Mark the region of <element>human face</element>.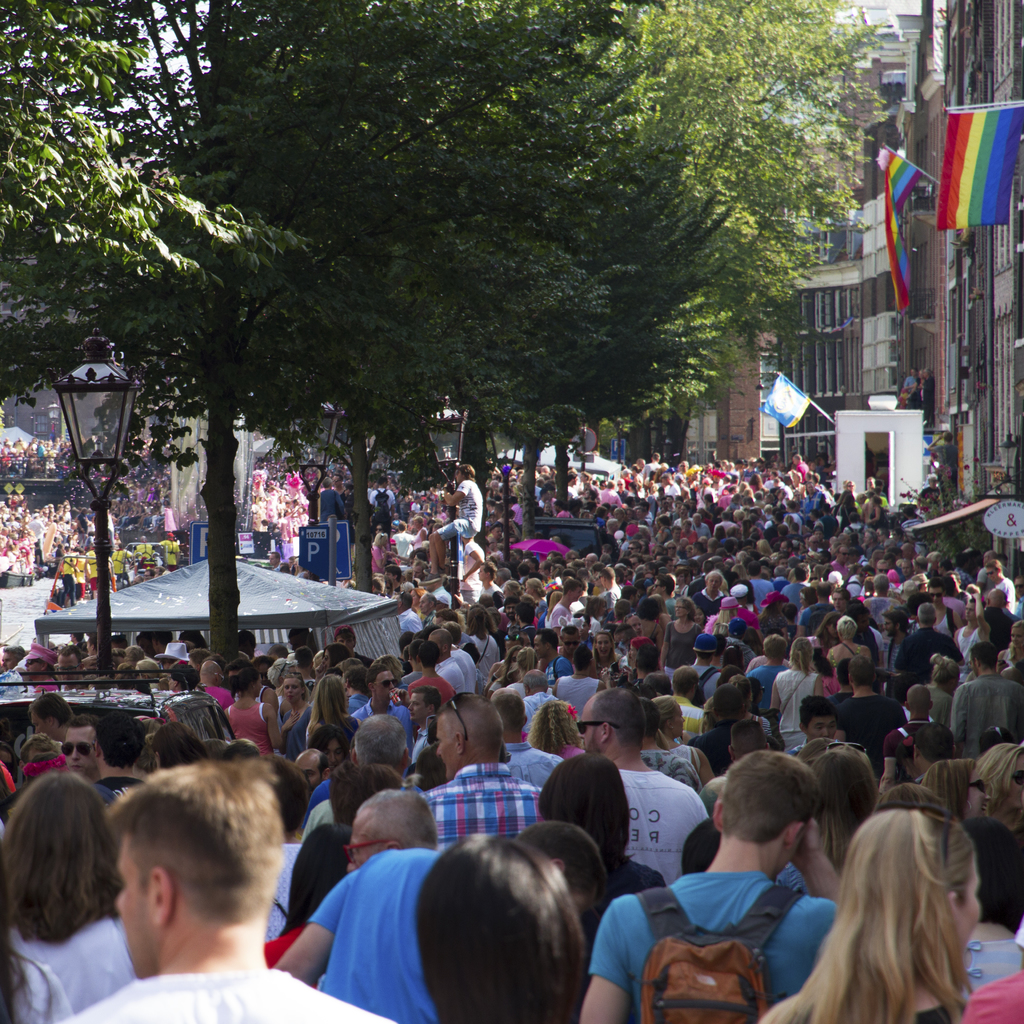
Region: (left=966, top=769, right=994, bottom=821).
